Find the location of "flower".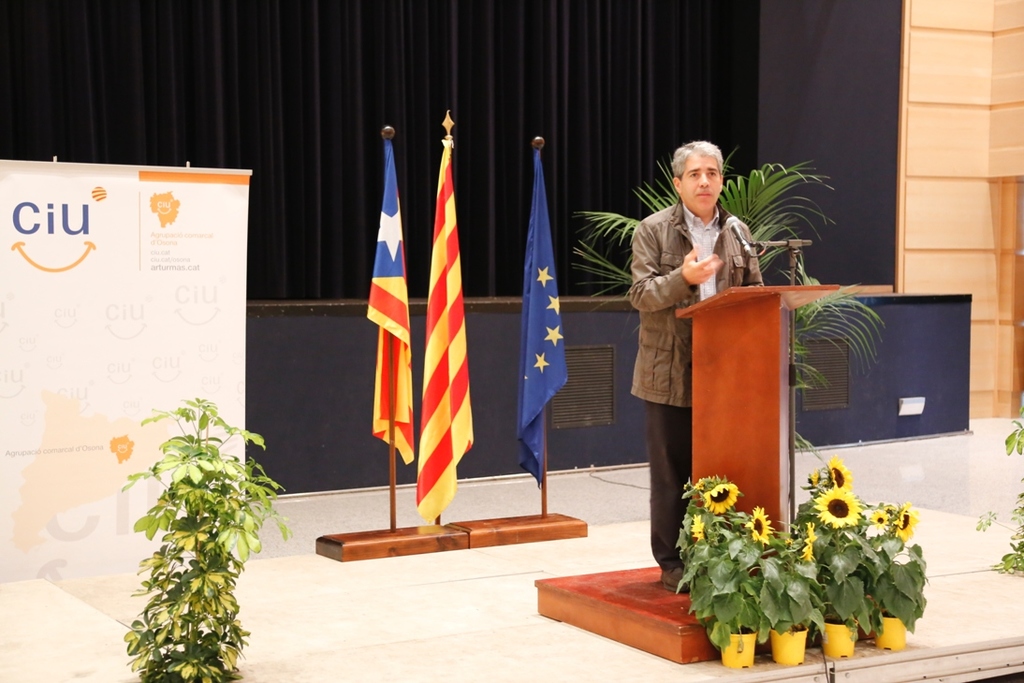
Location: Rect(809, 465, 821, 487).
